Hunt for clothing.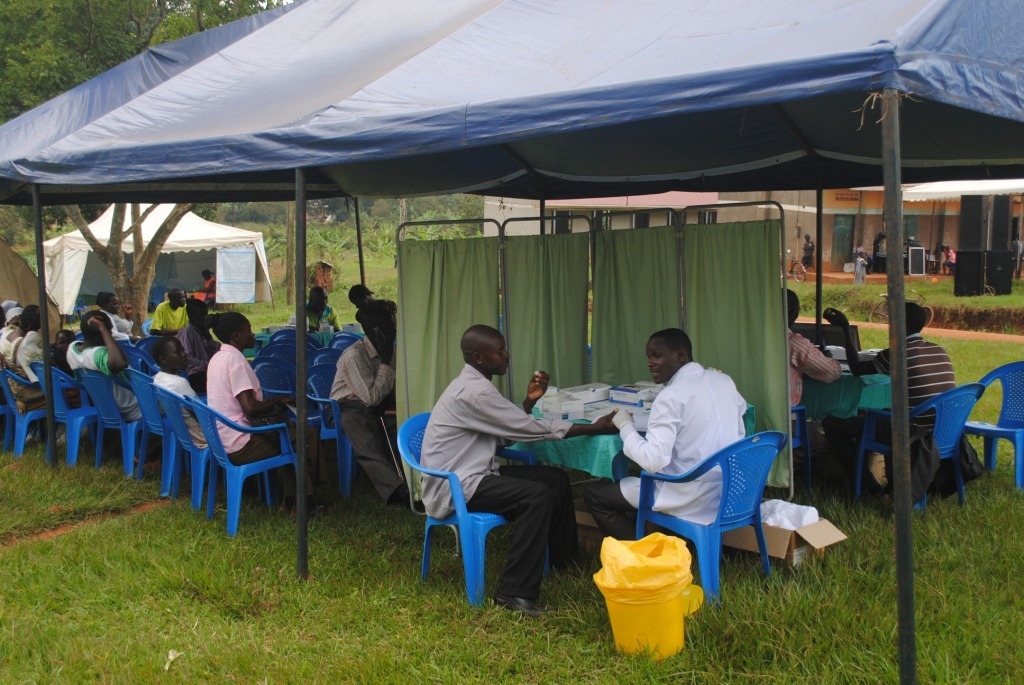
Hunted down at 323,335,408,502.
